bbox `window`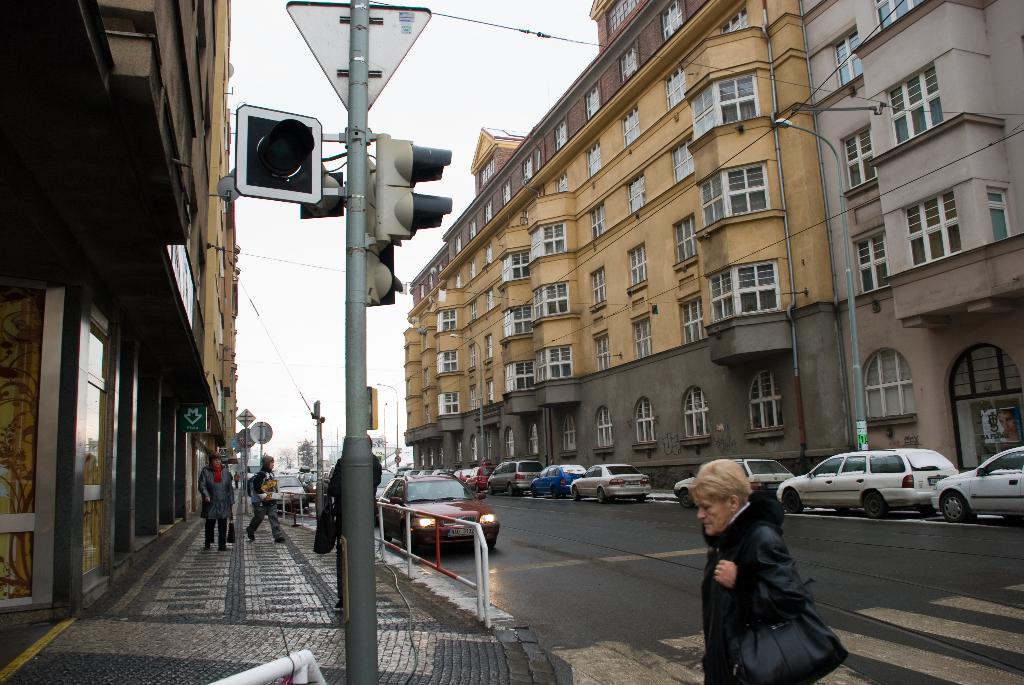
<region>986, 188, 1012, 240</region>
